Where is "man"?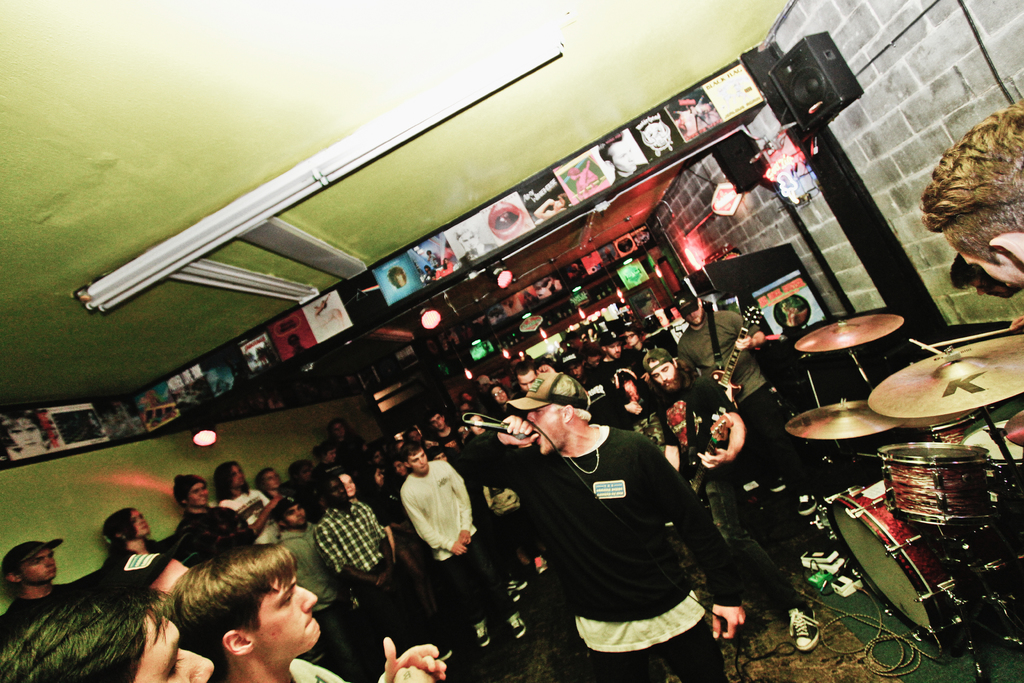
314,477,399,641.
